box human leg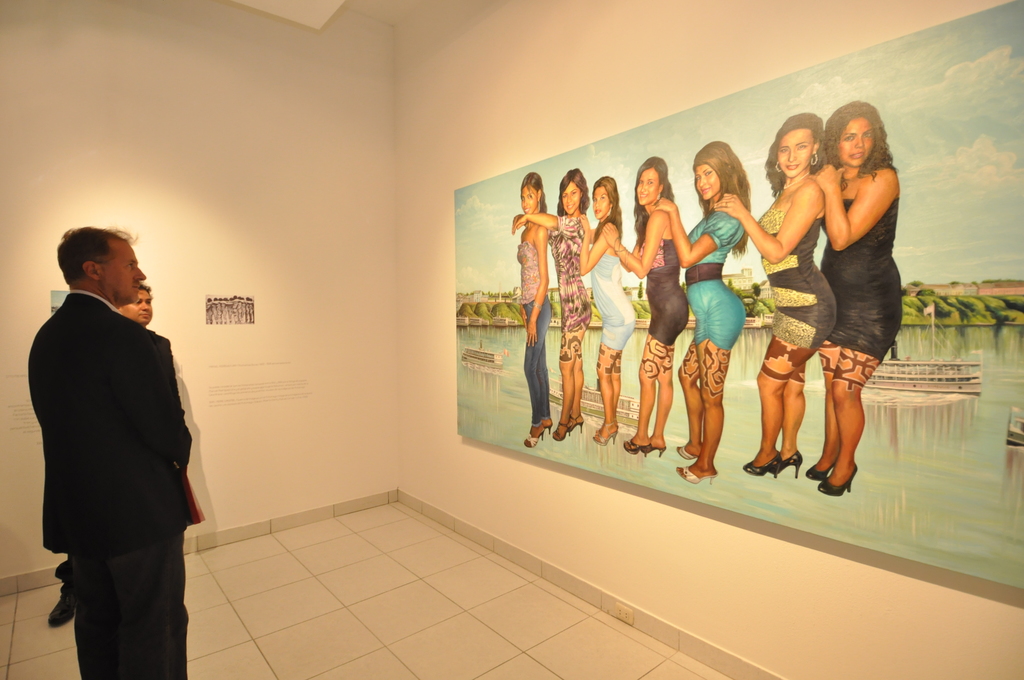
678:325:703:460
